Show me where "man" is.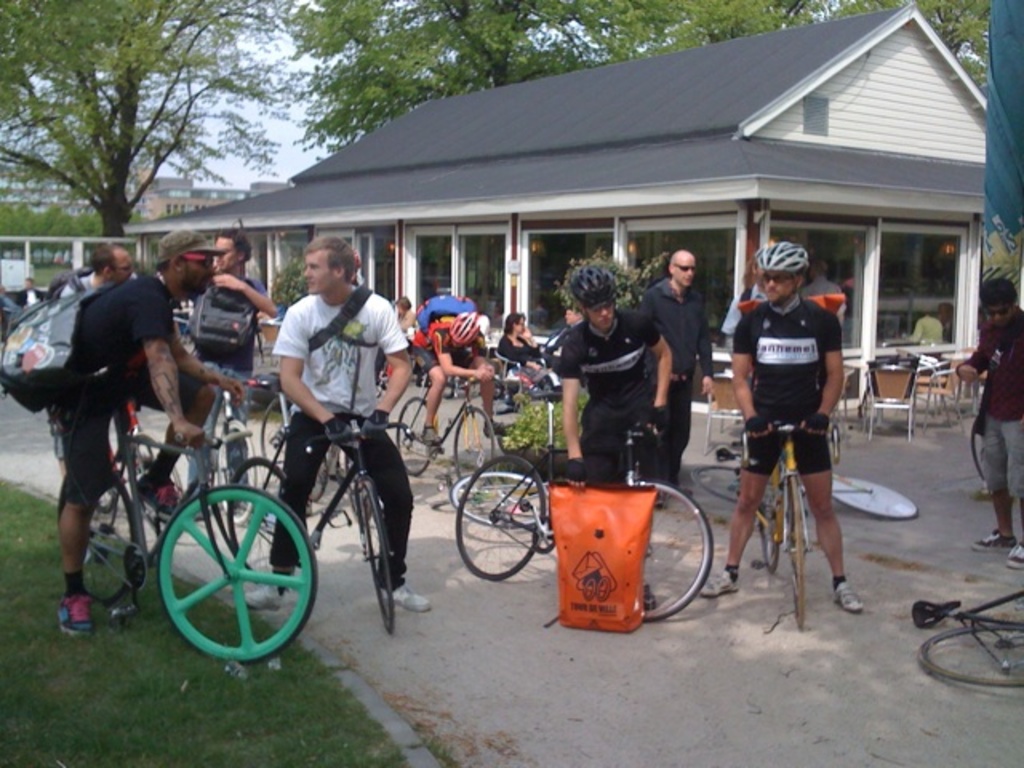
"man" is at x1=245, y1=234, x2=432, y2=616.
